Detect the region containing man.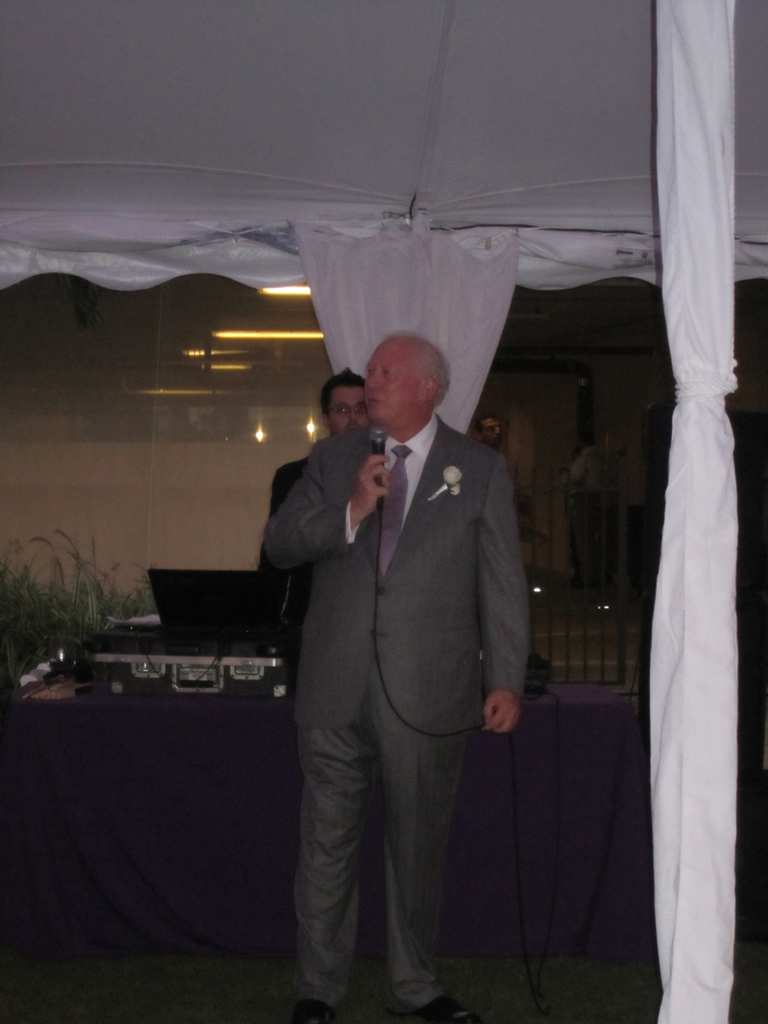
[left=472, top=411, right=503, bottom=449].
